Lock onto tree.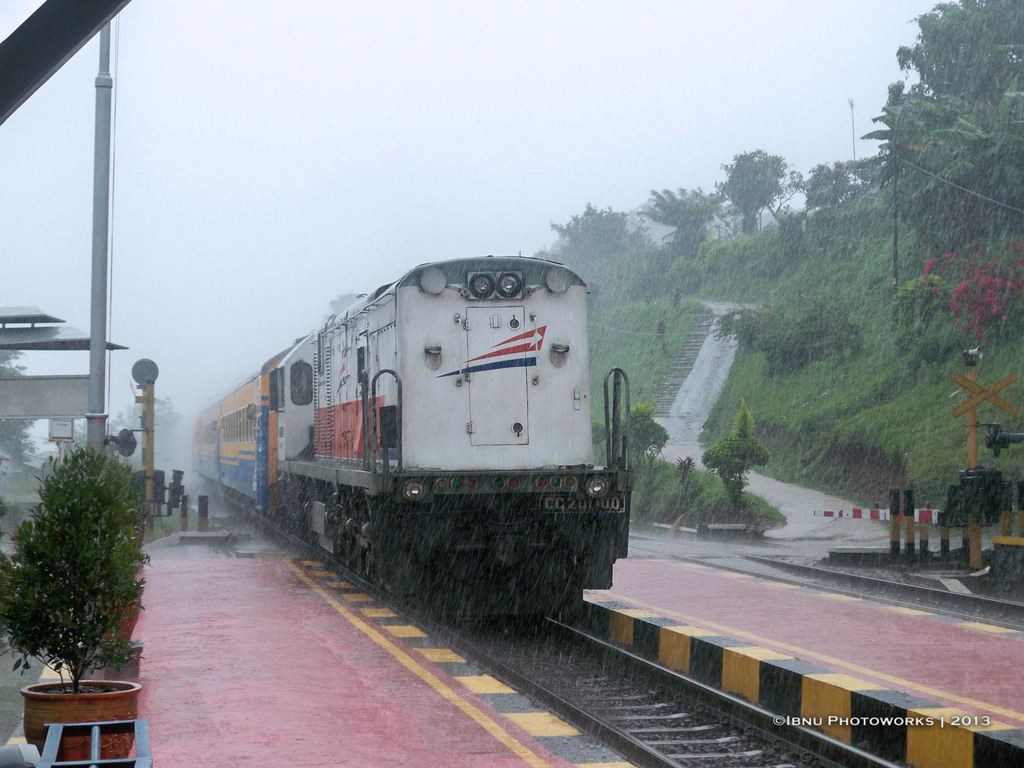
Locked: [711,147,788,232].
